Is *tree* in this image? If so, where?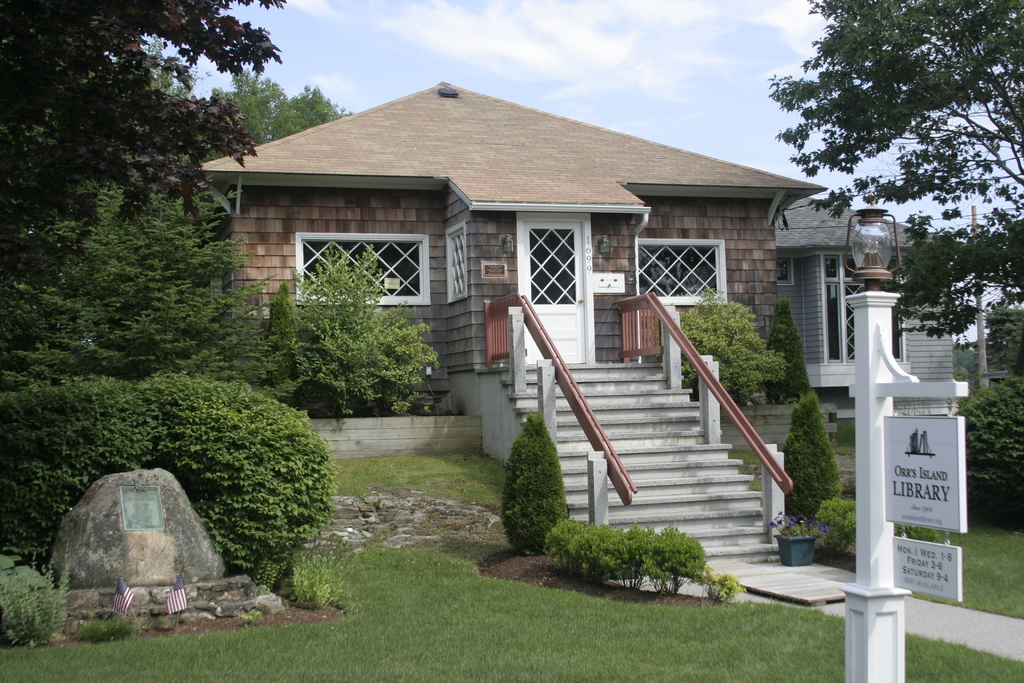
Yes, at (left=166, top=71, right=353, bottom=156).
